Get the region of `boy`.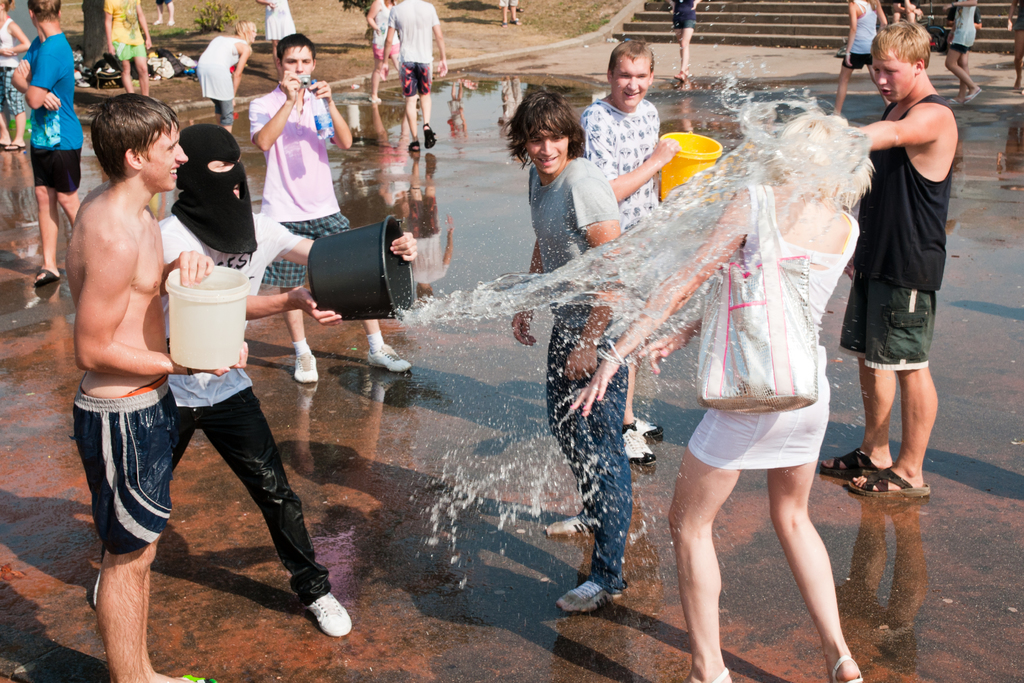
11/0/84/286.
